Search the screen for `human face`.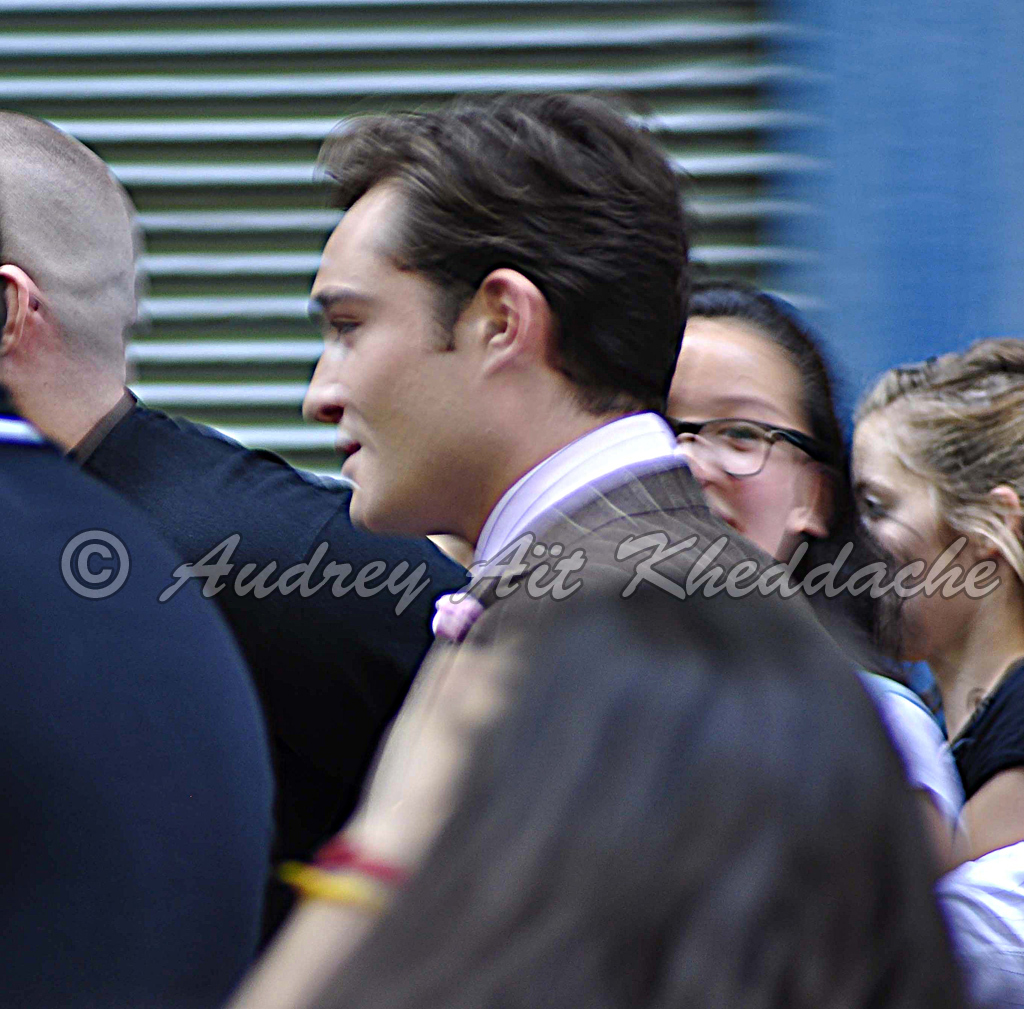
Found at rect(846, 408, 978, 669).
